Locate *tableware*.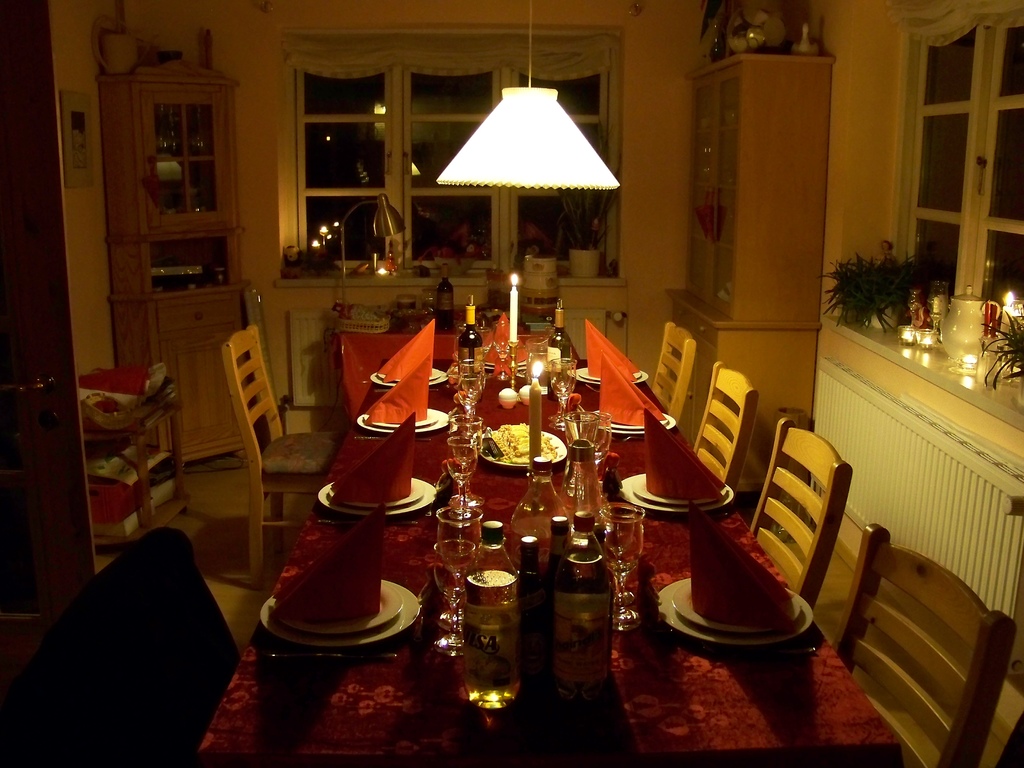
Bounding box: box(583, 412, 609, 463).
